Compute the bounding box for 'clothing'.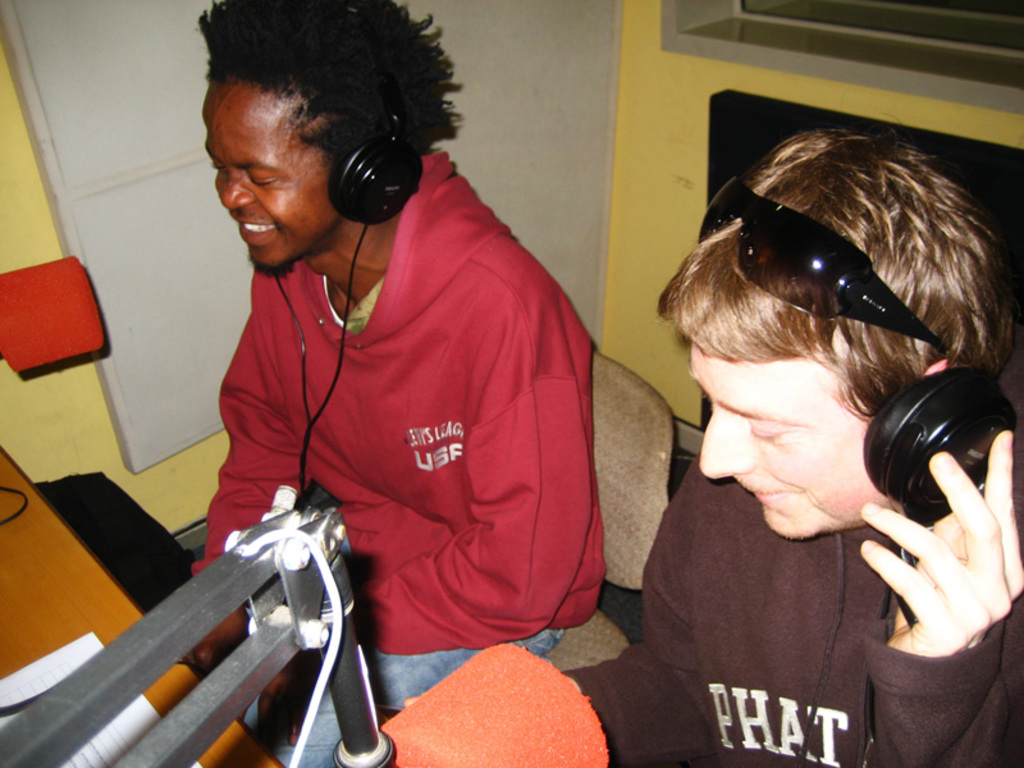
(x1=557, y1=449, x2=1023, y2=767).
